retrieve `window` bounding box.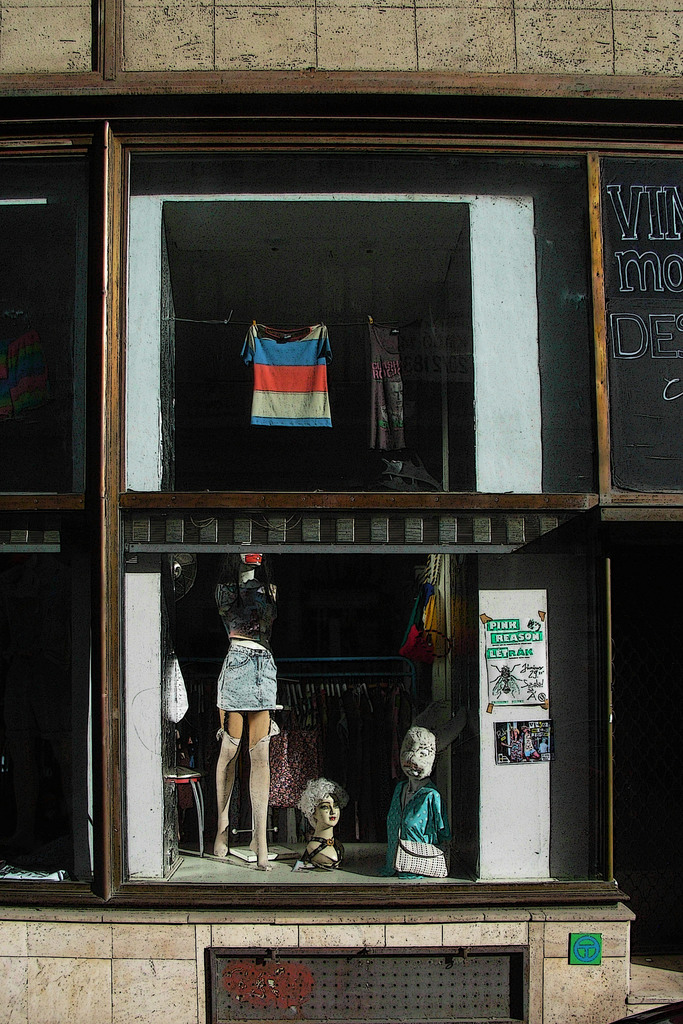
Bounding box: BBox(0, 65, 682, 913).
